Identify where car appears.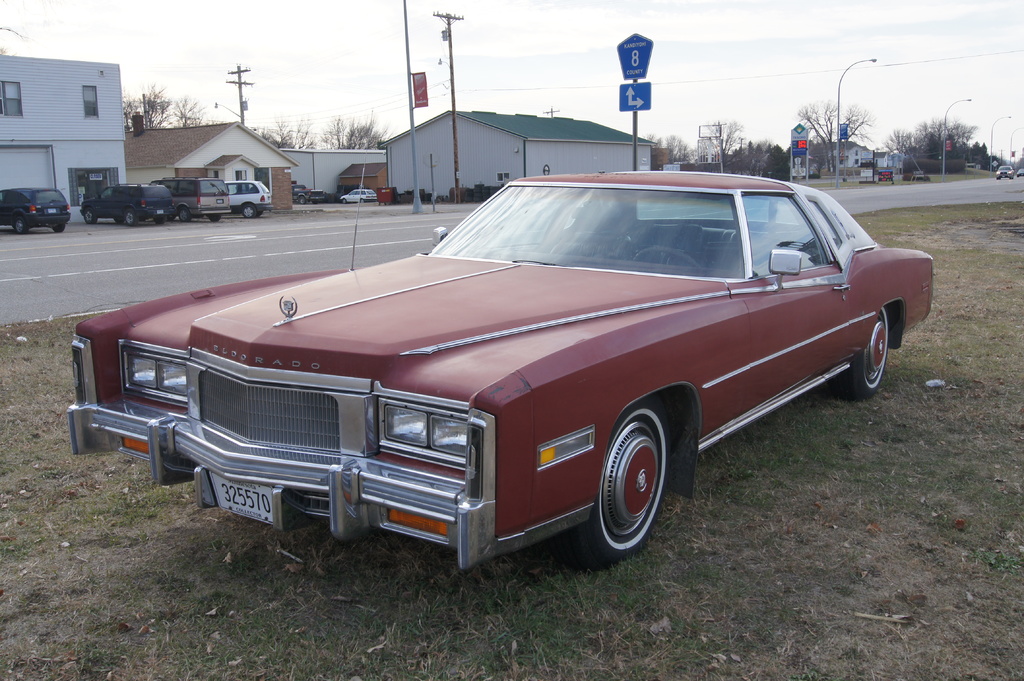
Appears at box(291, 182, 326, 205).
